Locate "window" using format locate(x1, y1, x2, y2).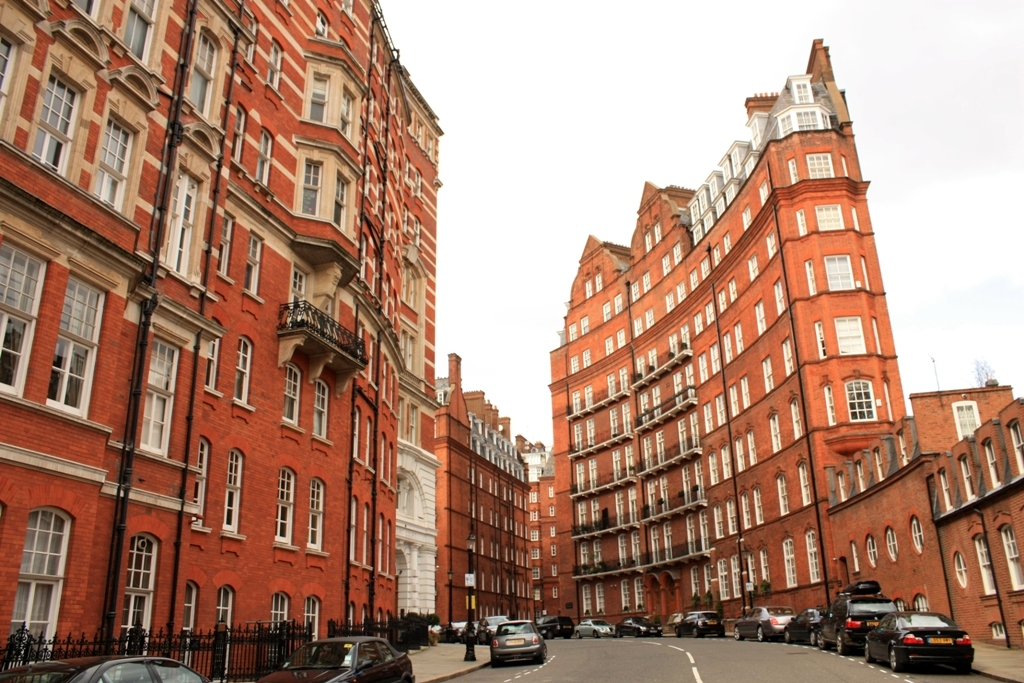
locate(731, 278, 738, 303).
